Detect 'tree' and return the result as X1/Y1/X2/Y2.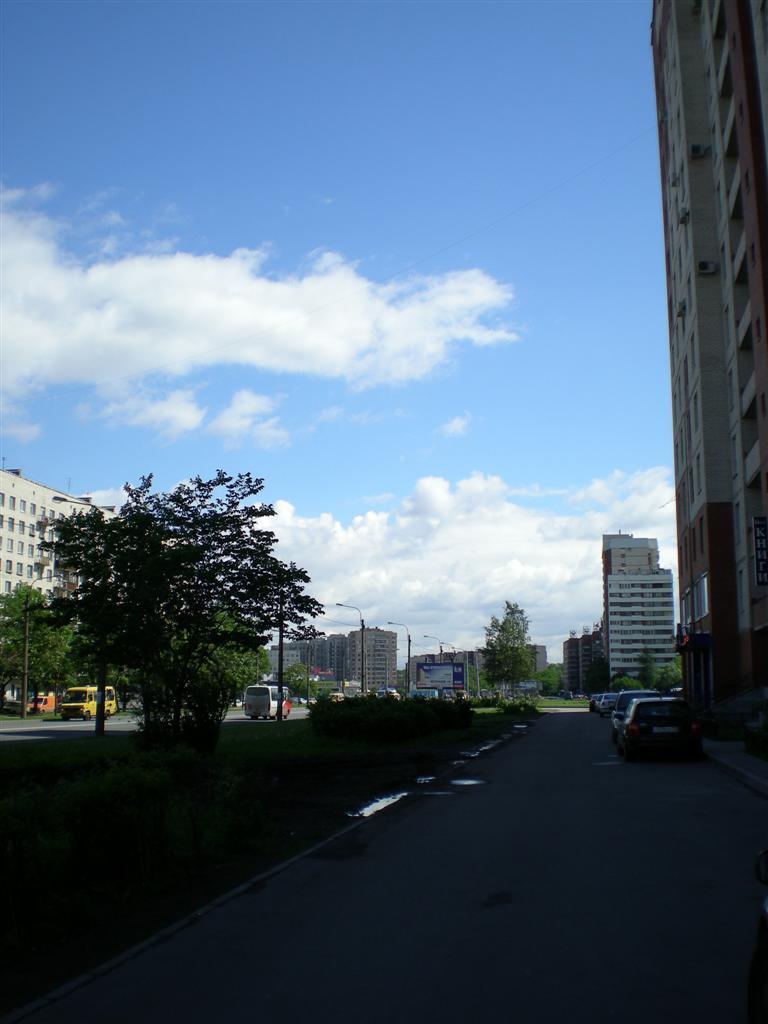
536/667/573/696.
